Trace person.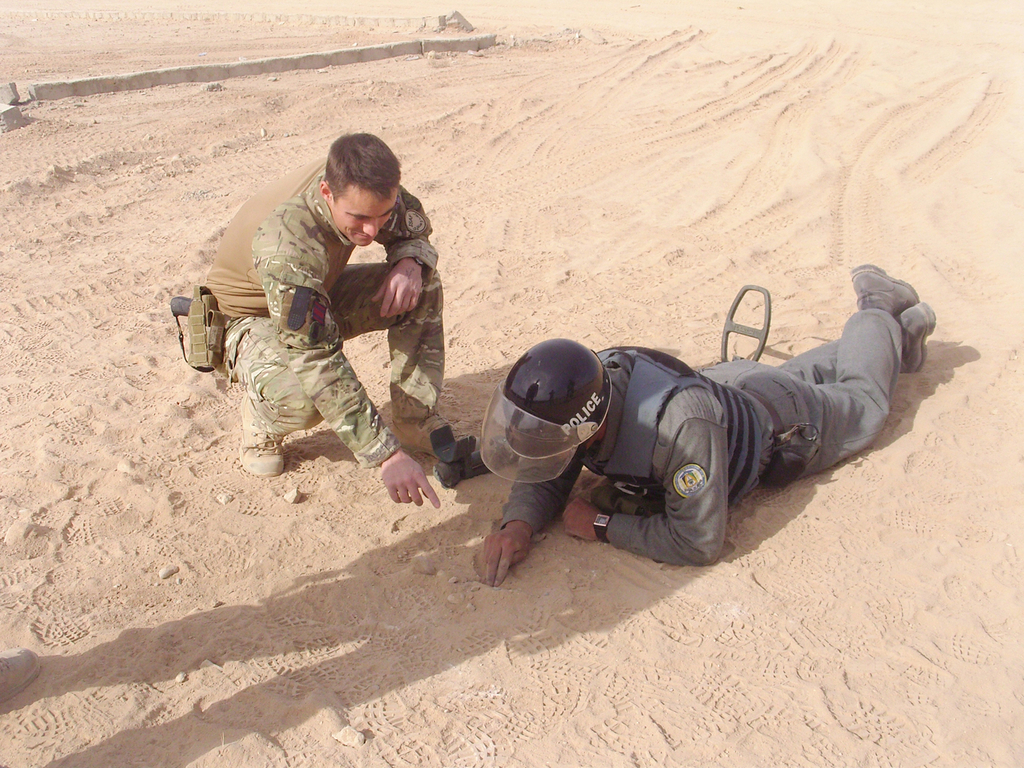
Traced to <box>476,261,937,583</box>.
